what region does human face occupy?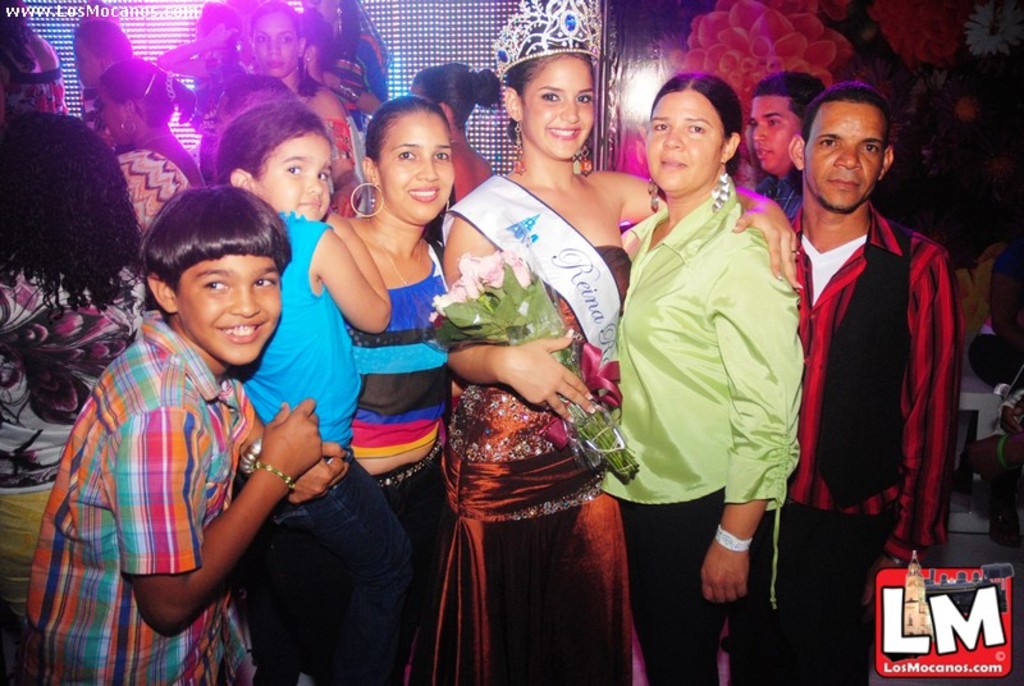
BBox(376, 115, 452, 223).
